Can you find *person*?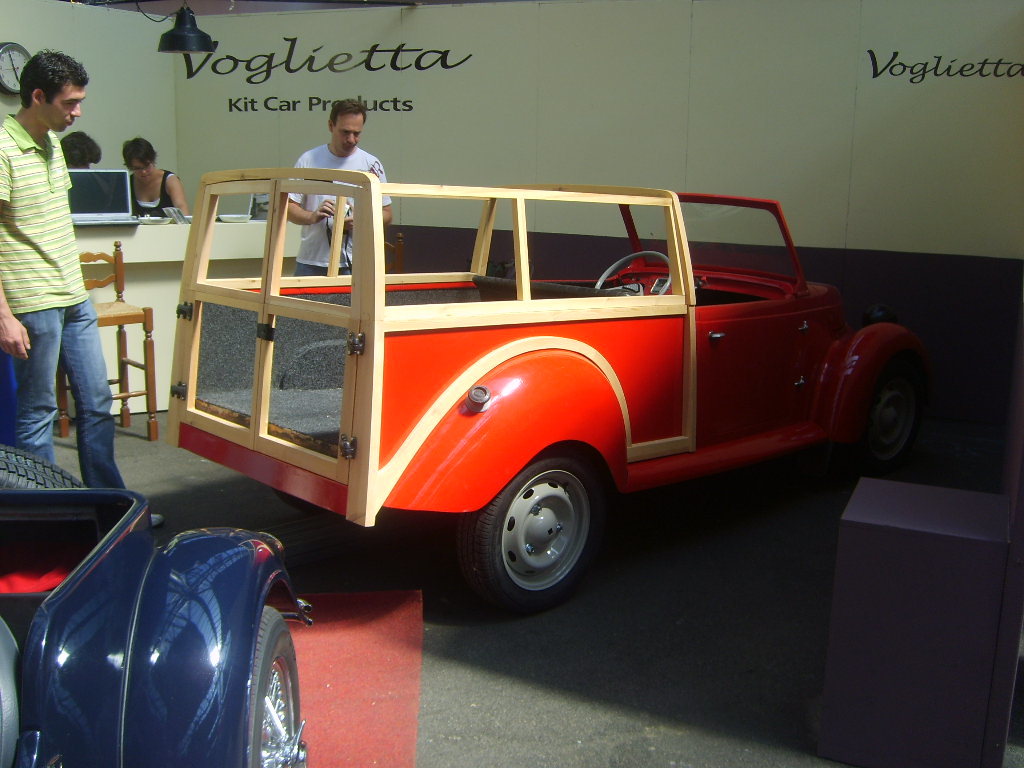
Yes, bounding box: (121,138,191,217).
